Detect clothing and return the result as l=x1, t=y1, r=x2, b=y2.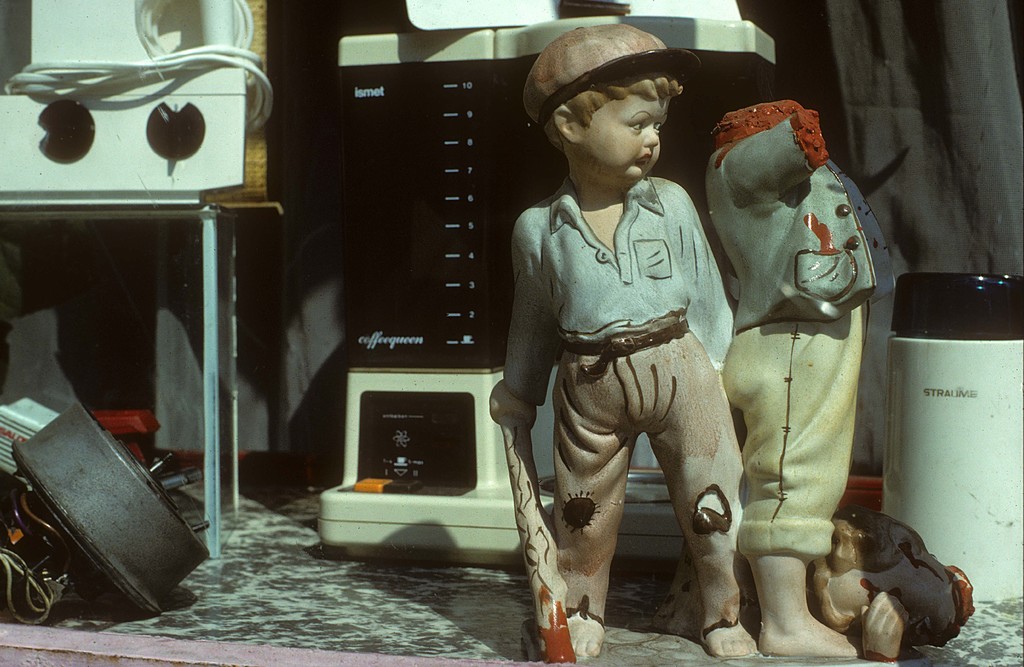
l=515, t=130, r=758, b=643.
